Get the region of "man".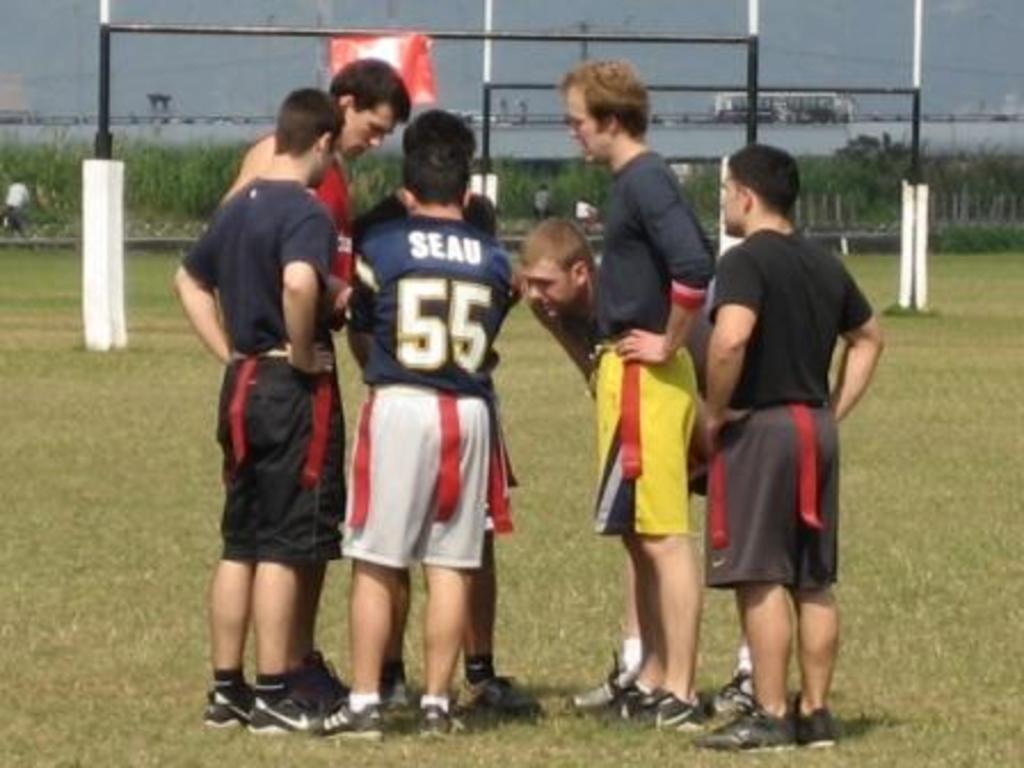
Rect(304, 137, 526, 750).
